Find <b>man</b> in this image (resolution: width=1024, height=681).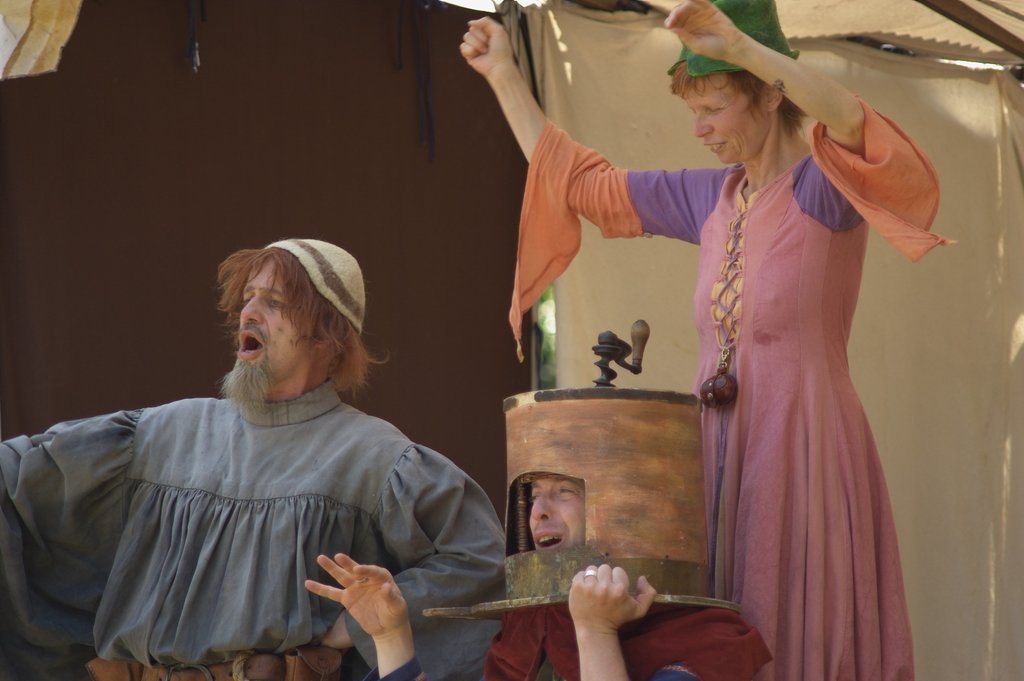
pyautogui.locateOnScreen(3, 232, 509, 680).
